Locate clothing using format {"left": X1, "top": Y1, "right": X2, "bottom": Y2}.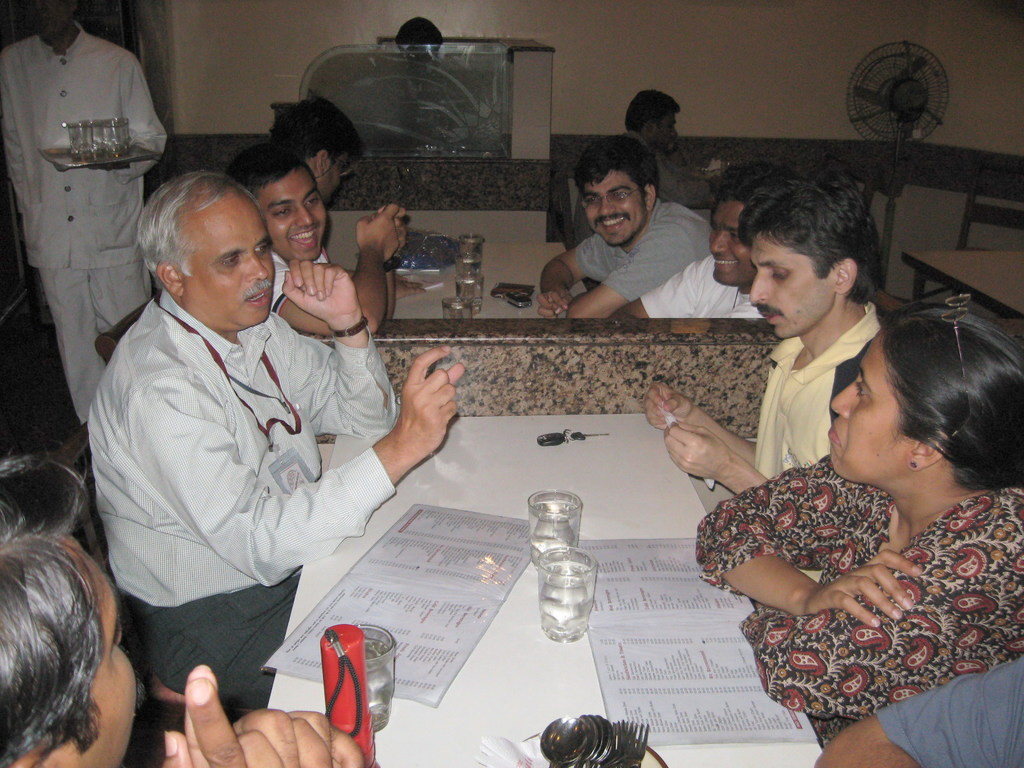
{"left": 874, "top": 655, "right": 1023, "bottom": 767}.
